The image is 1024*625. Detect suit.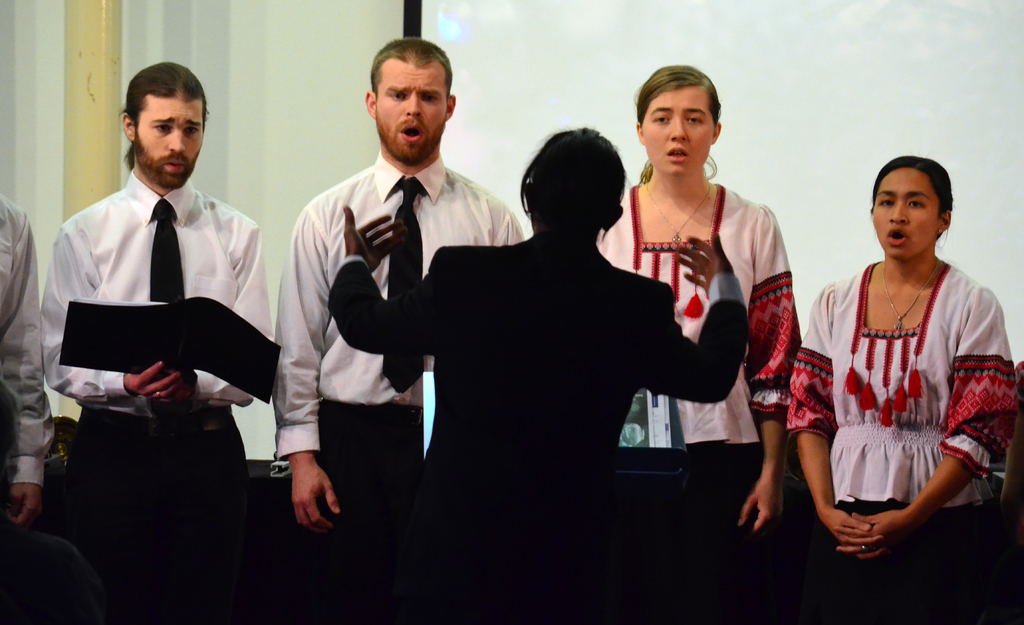
Detection: box=[333, 227, 754, 624].
